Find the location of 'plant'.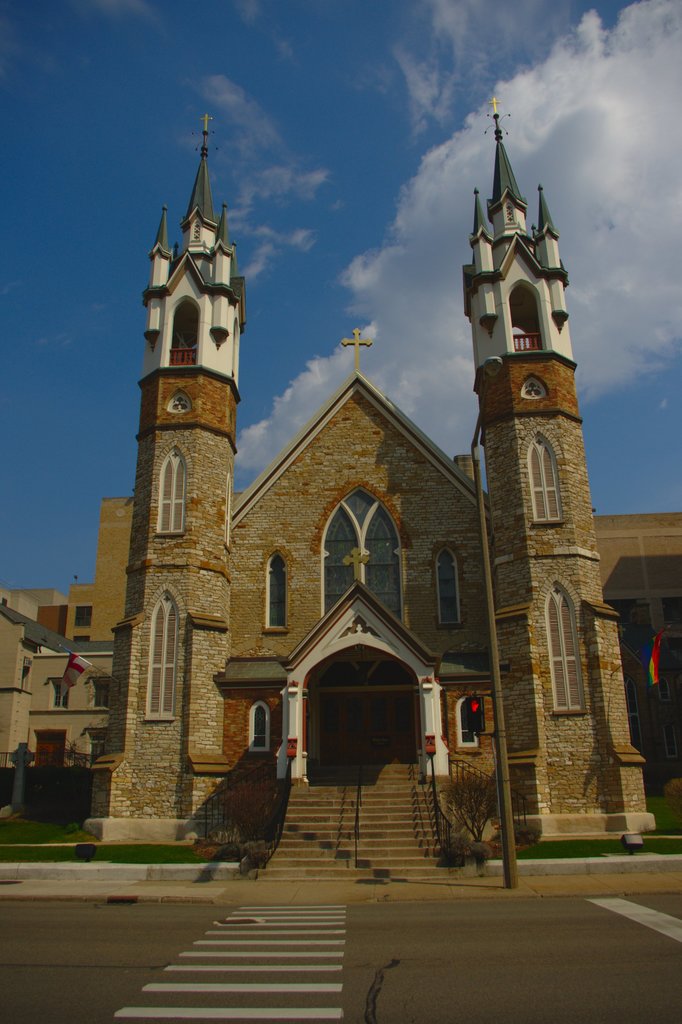
Location: 507 814 538 842.
